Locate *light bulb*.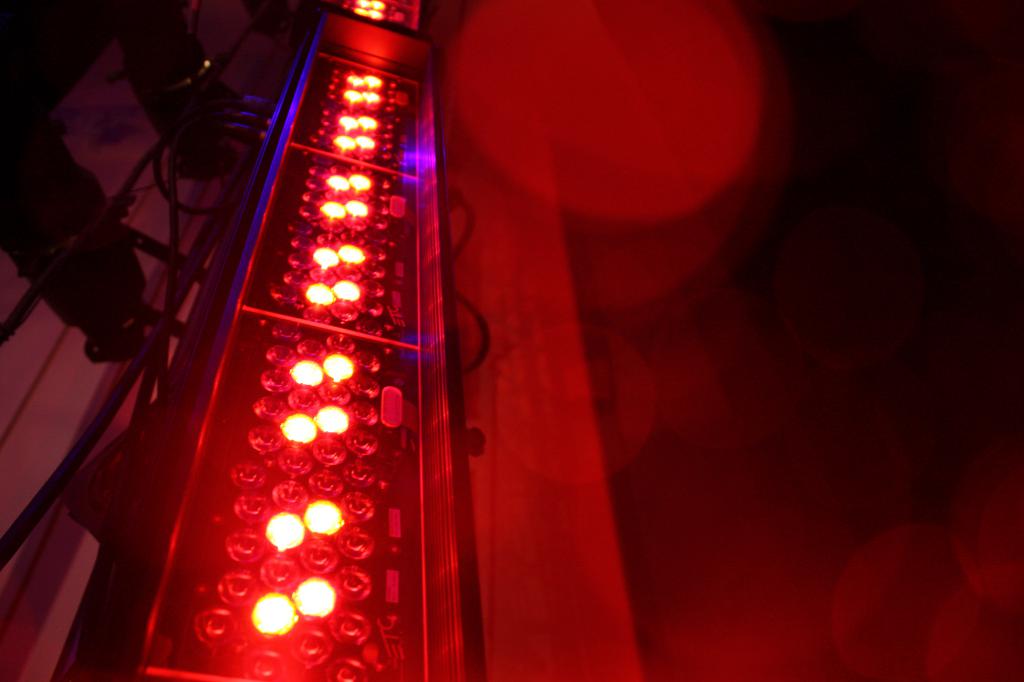
Bounding box: (x1=335, y1=262, x2=356, y2=279).
